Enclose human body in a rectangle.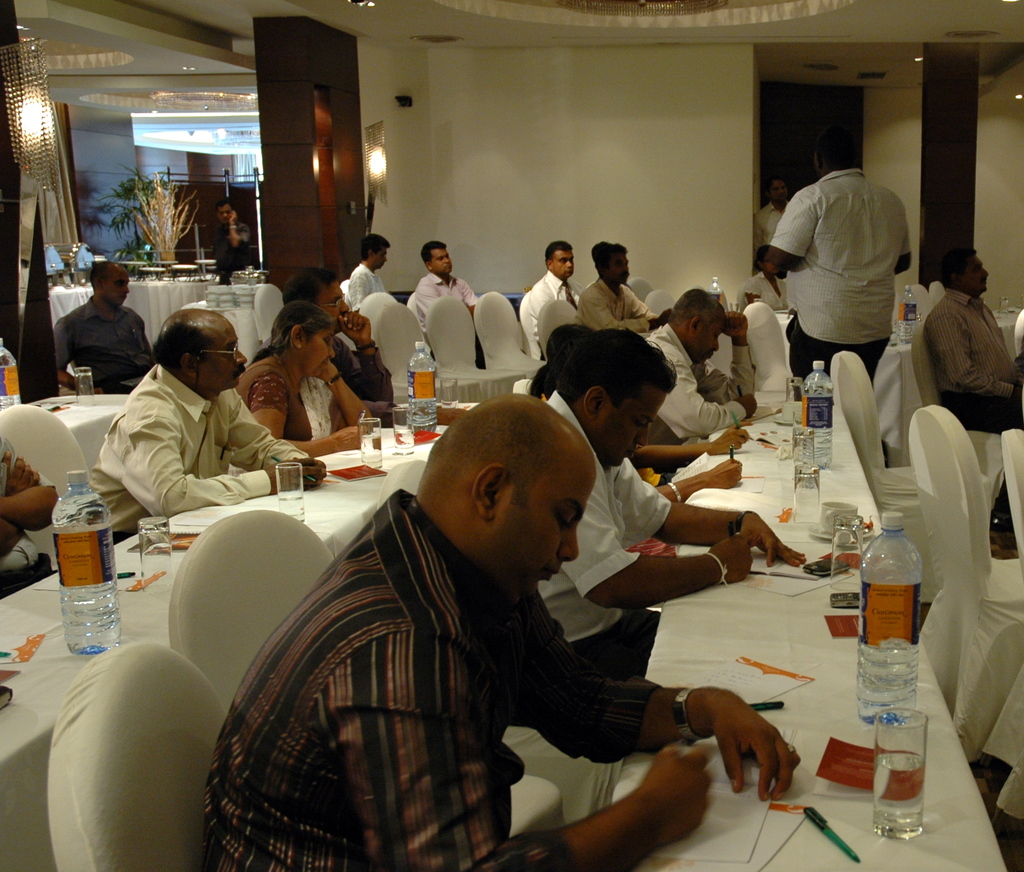
<bbox>413, 236, 477, 337</bbox>.
